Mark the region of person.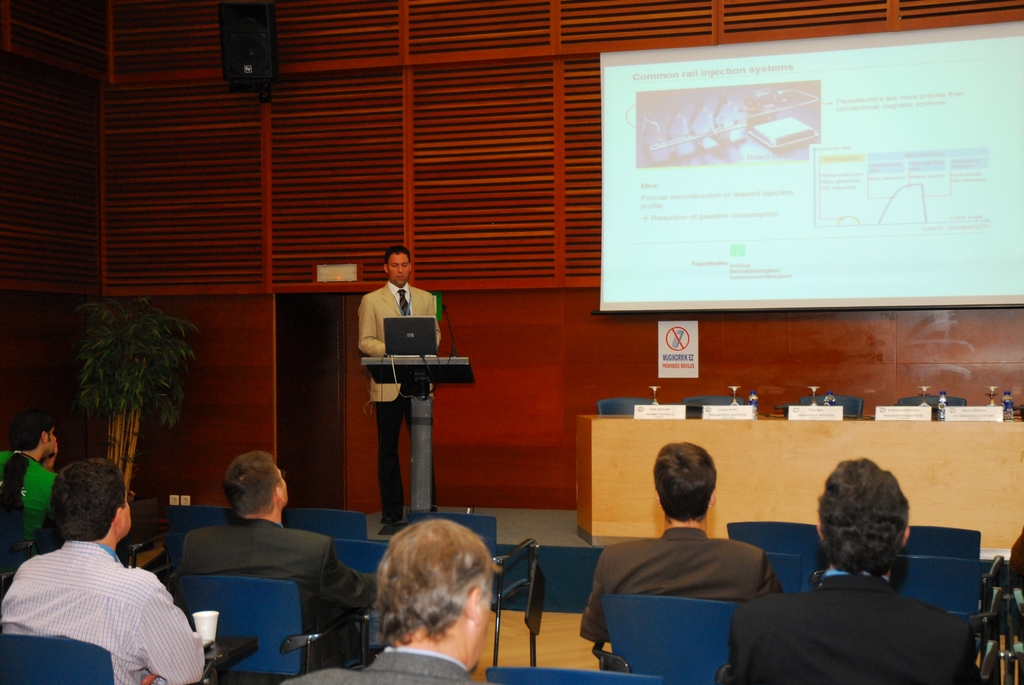
Region: rect(584, 438, 780, 640).
